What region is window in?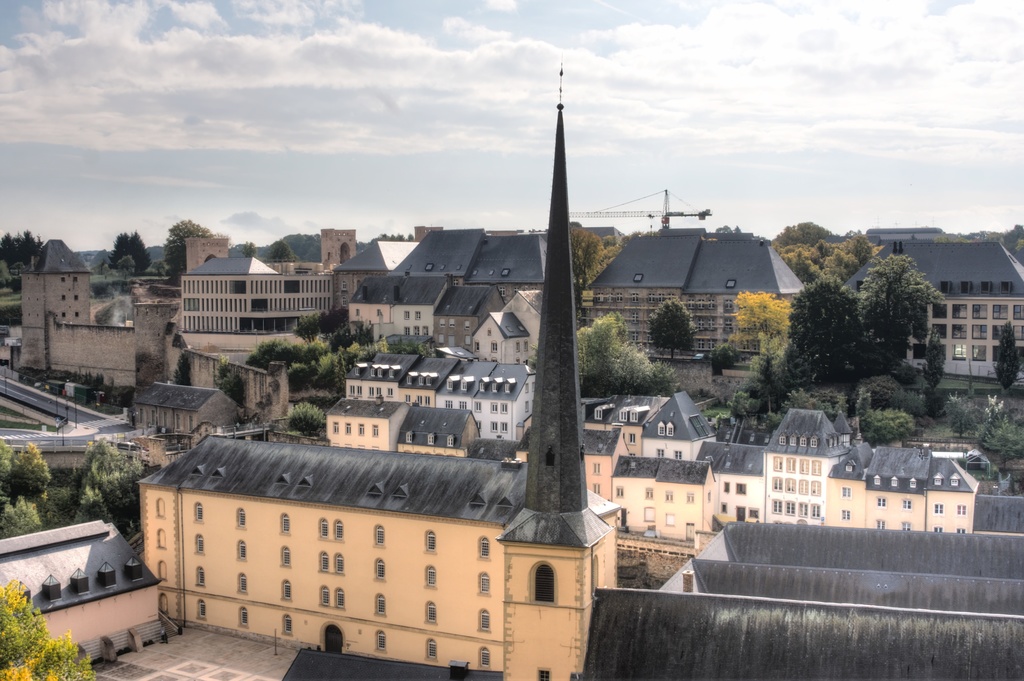
locate(236, 507, 246, 527).
